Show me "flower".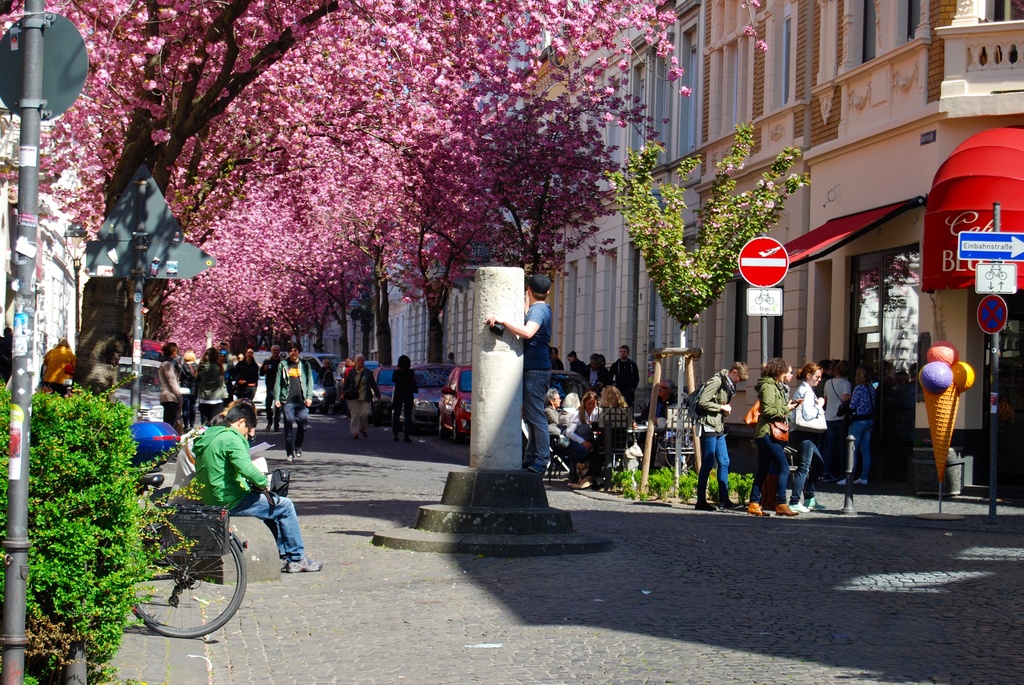
"flower" is here: x1=742 y1=26 x2=755 y2=36.
